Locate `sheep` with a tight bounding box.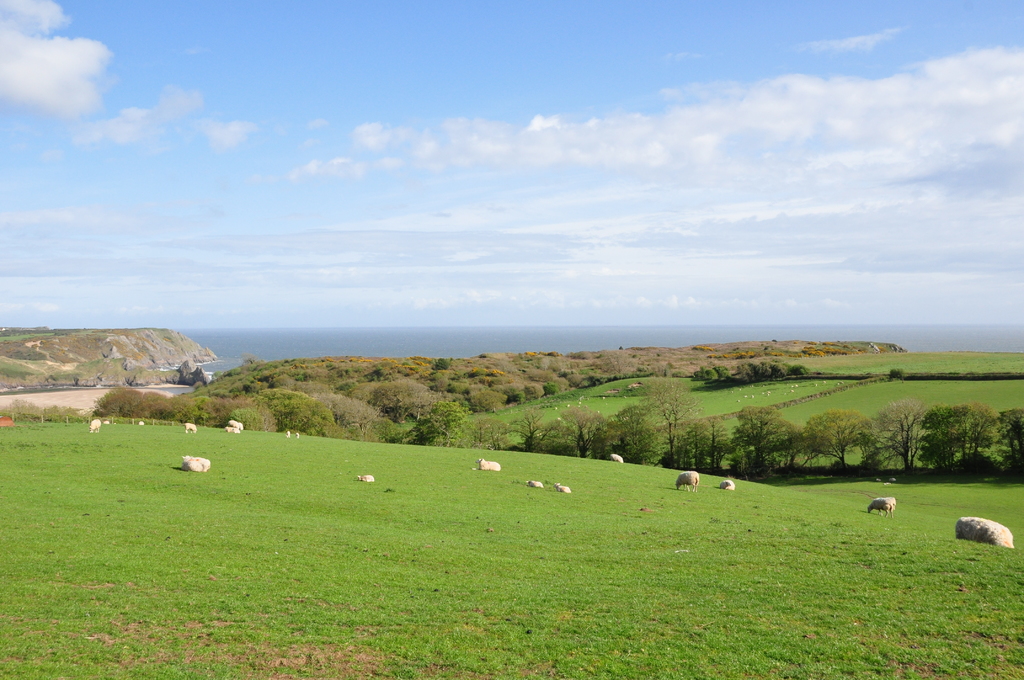
pyautogui.locateOnScreen(890, 497, 897, 504).
